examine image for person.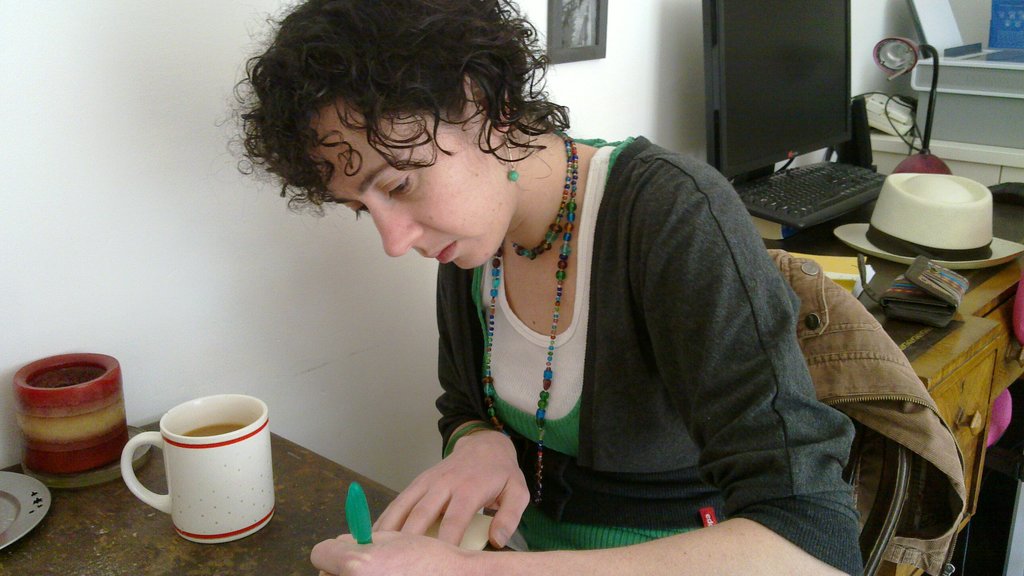
Examination result: BBox(274, 14, 856, 562).
